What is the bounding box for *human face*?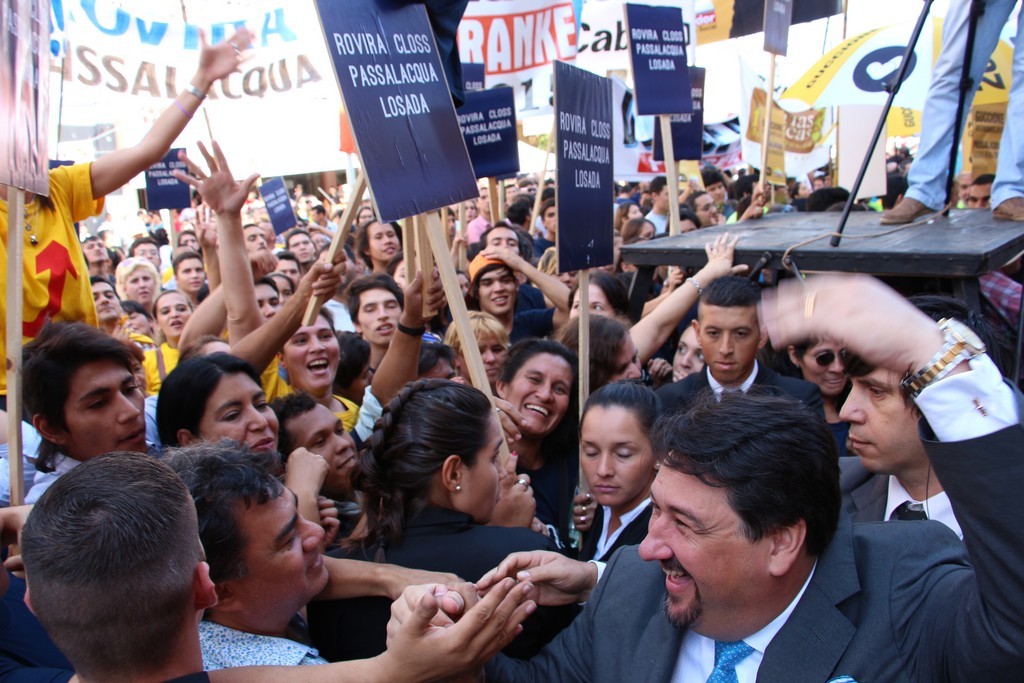
249:276:278:309.
